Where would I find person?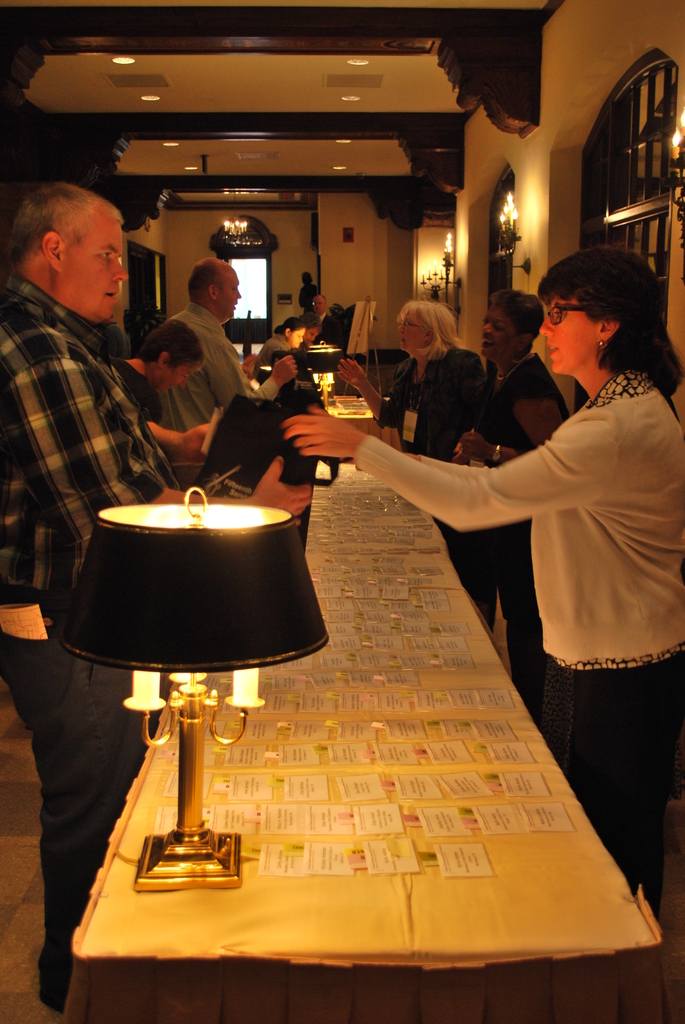
At (0,179,317,1010).
